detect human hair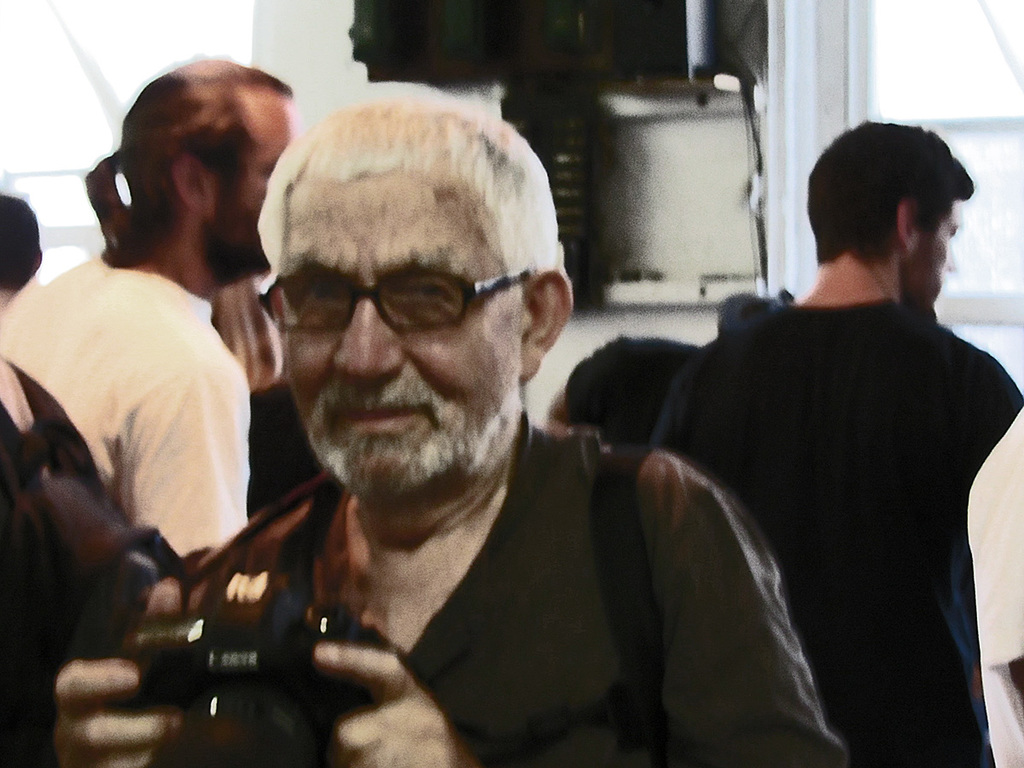
[0, 189, 44, 293]
